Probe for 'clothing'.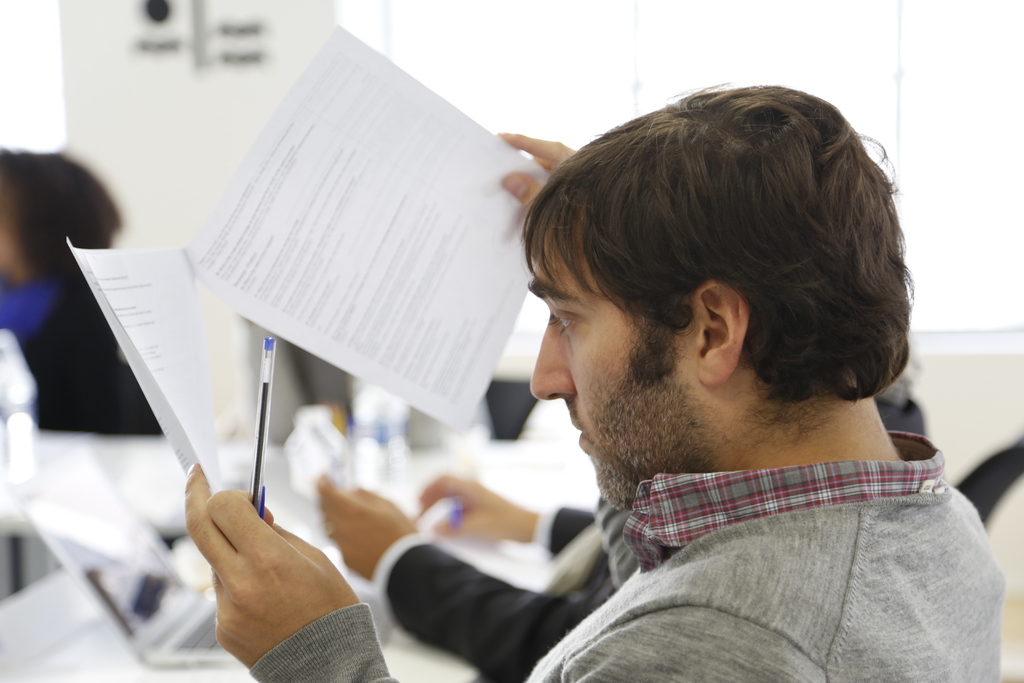
Probe result: (left=368, top=496, right=621, bottom=659).
